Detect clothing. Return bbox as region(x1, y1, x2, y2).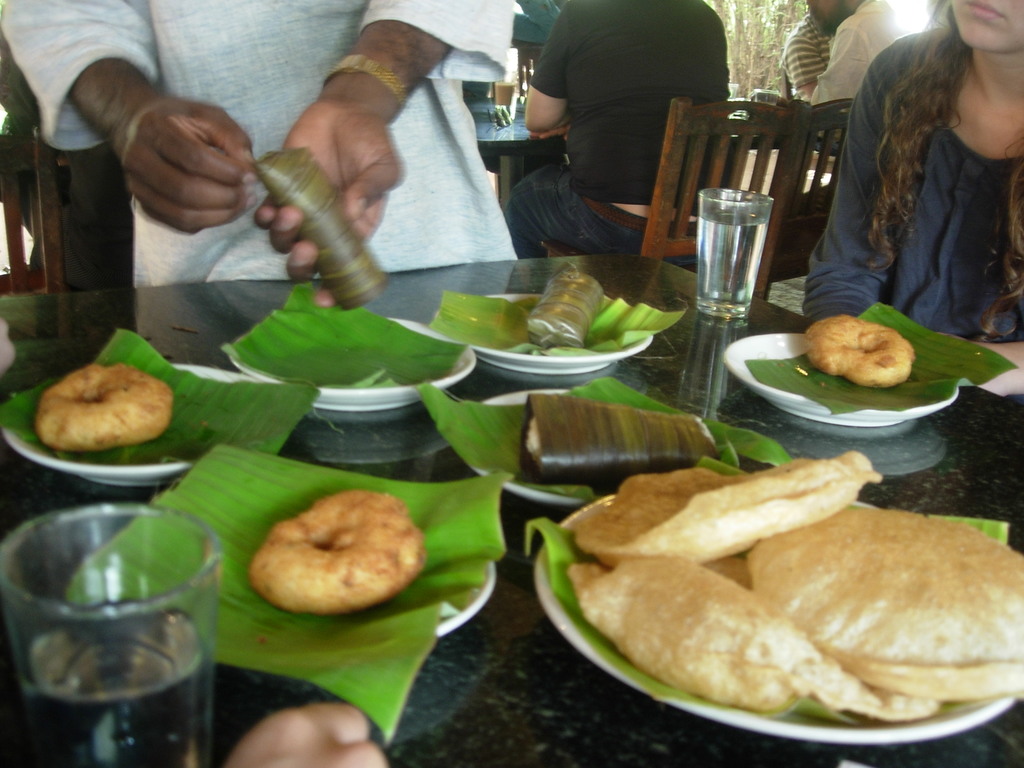
region(808, 0, 938, 111).
